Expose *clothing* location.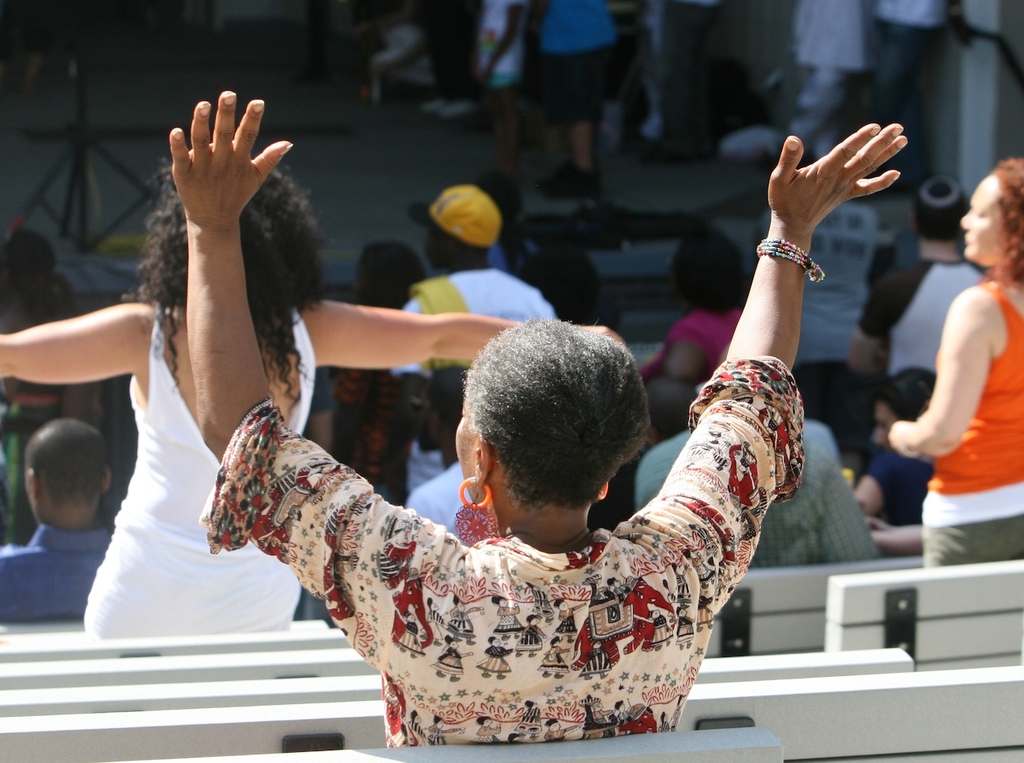
Exposed at region(788, 68, 847, 164).
